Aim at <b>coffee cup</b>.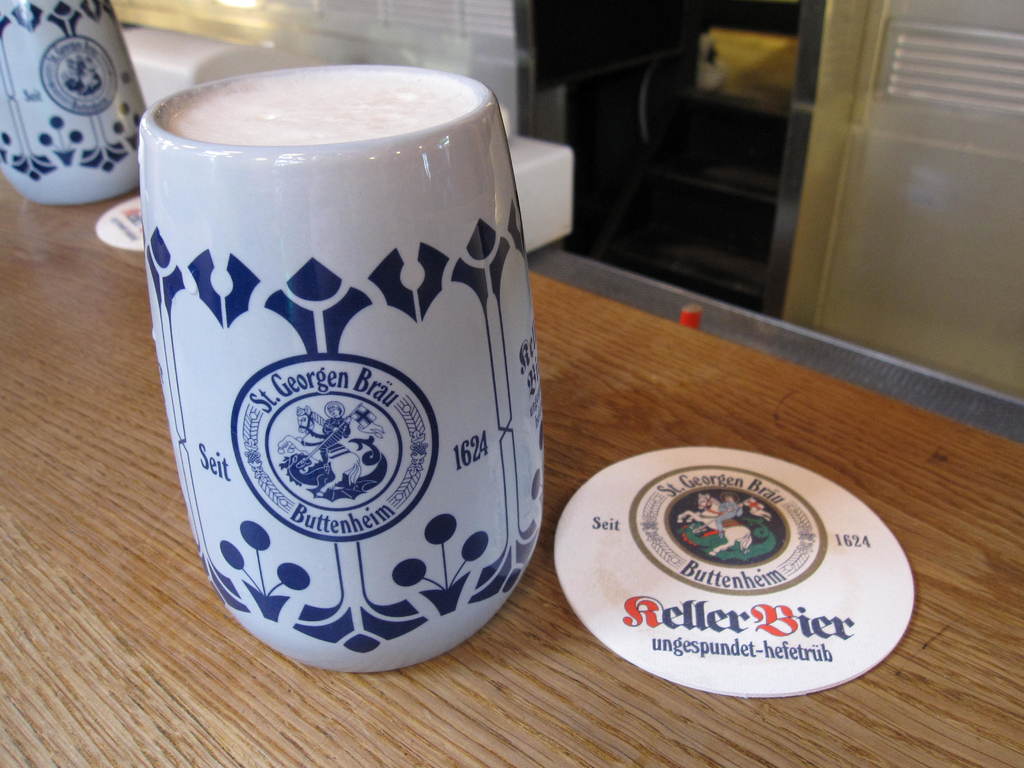
Aimed at [138, 61, 547, 675].
